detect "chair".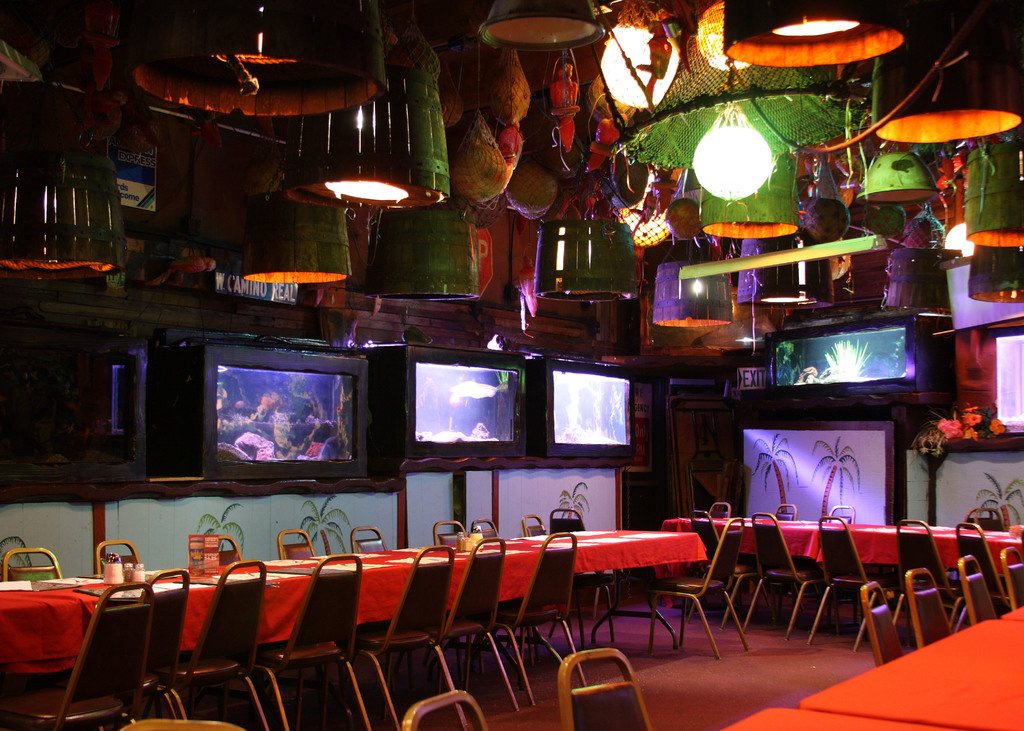
Detected at box=[960, 506, 1007, 530].
